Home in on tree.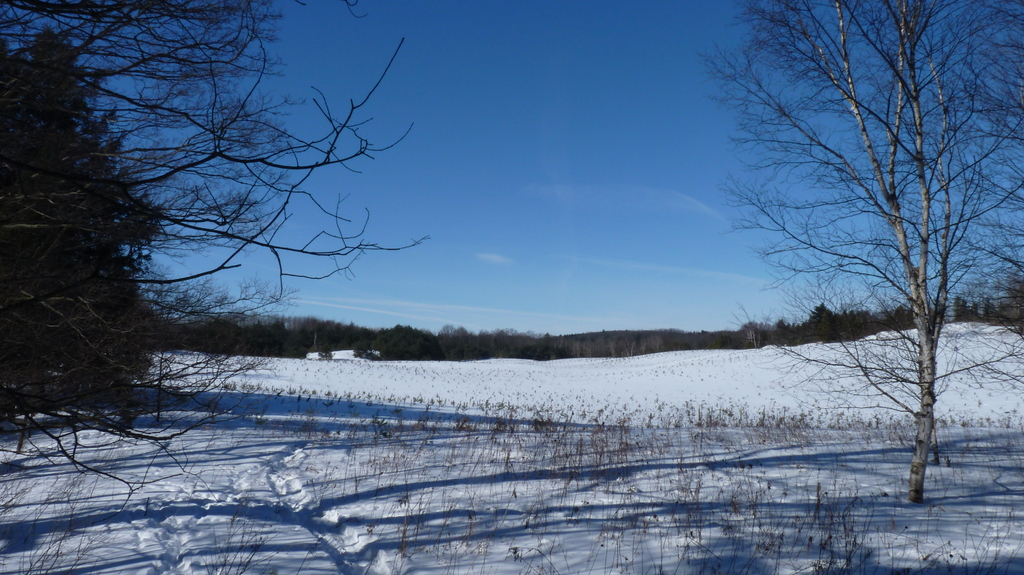
Homed in at Rect(852, 306, 870, 331).
